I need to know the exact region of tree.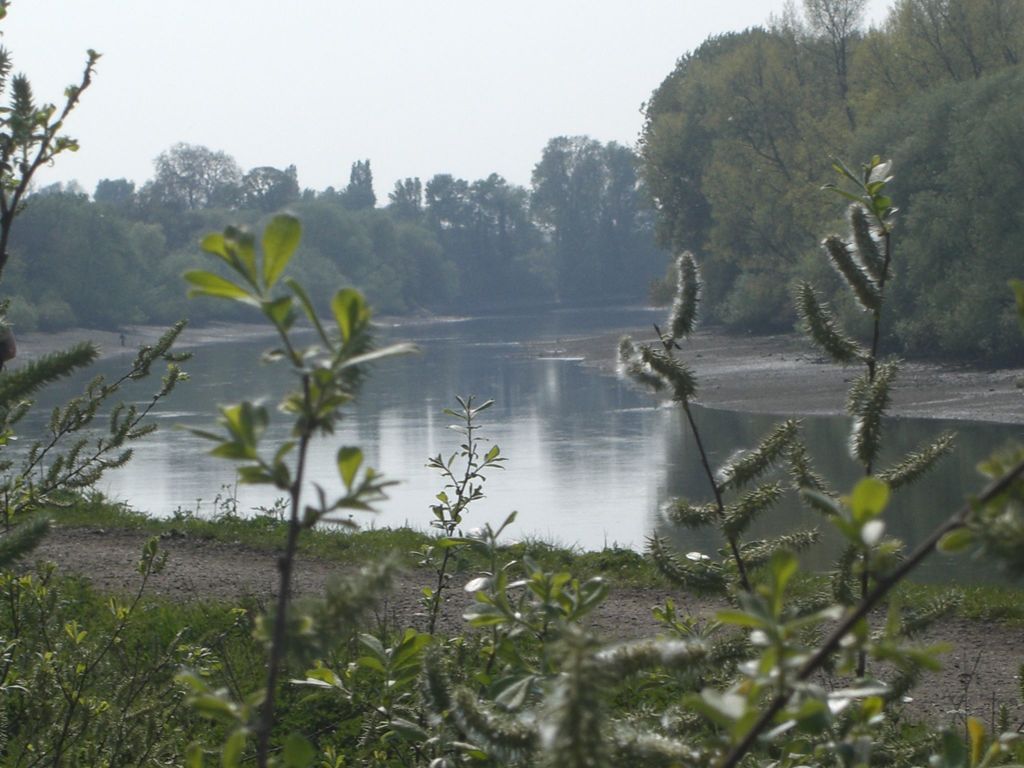
Region: locate(676, 35, 741, 134).
